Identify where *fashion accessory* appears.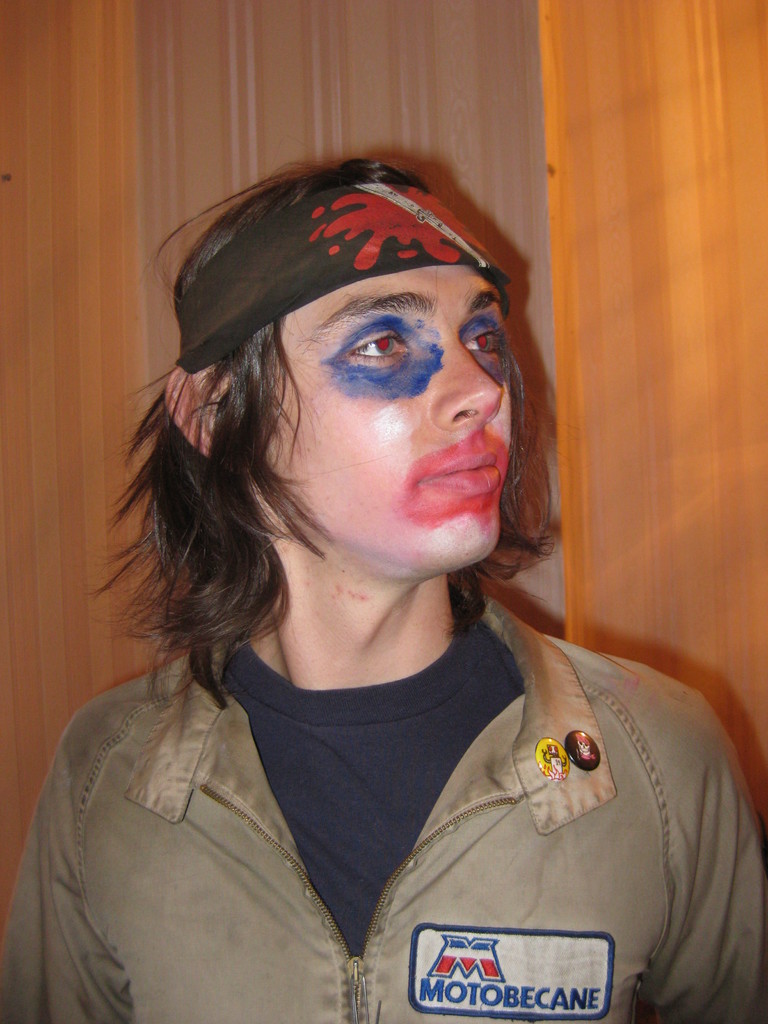
Appears at (left=536, top=737, right=570, bottom=783).
